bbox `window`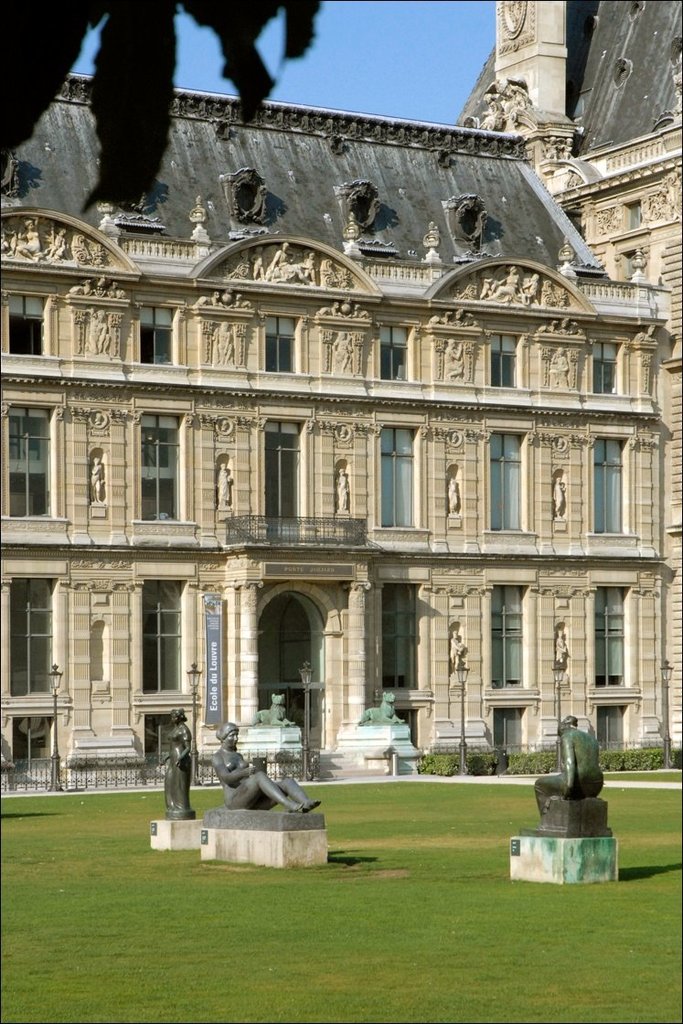
region(0, 555, 78, 699)
